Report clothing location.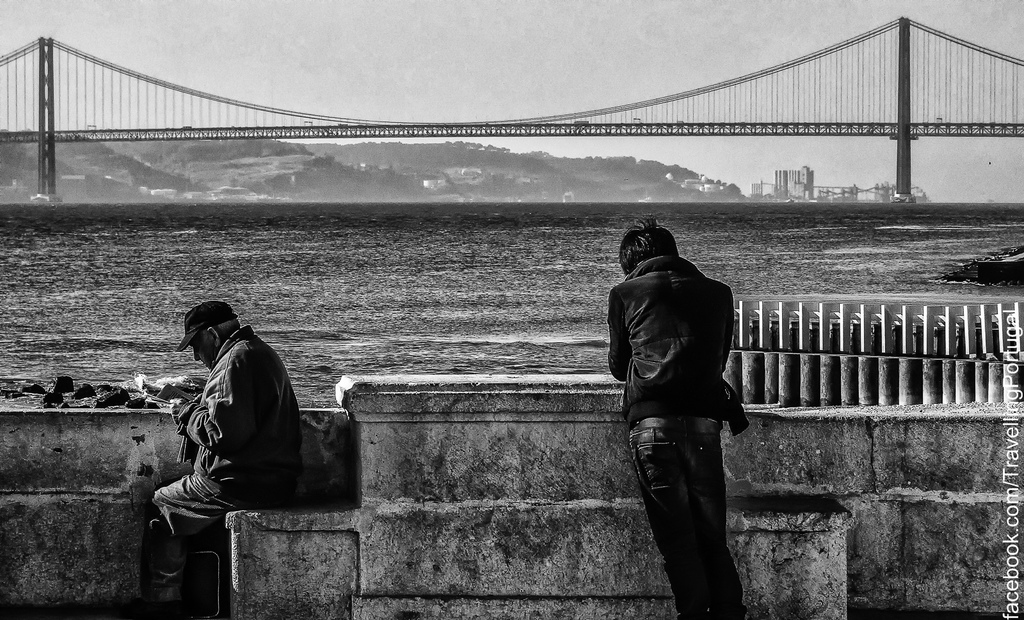
Report: detection(604, 259, 758, 619).
